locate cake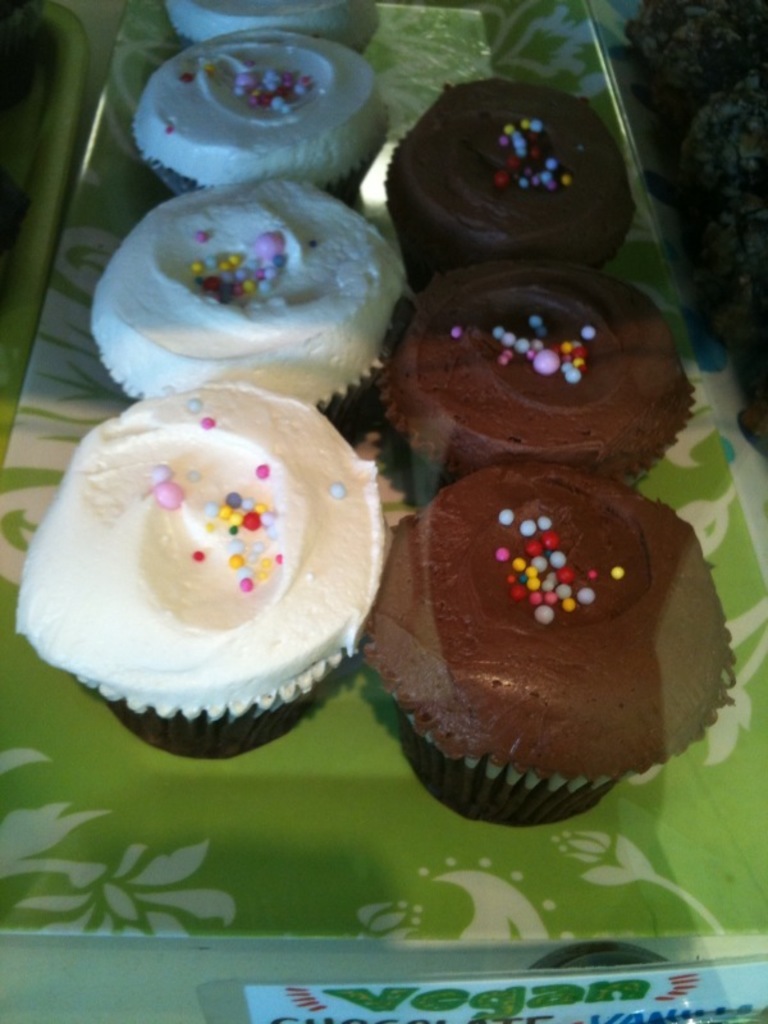
(127,24,383,201)
